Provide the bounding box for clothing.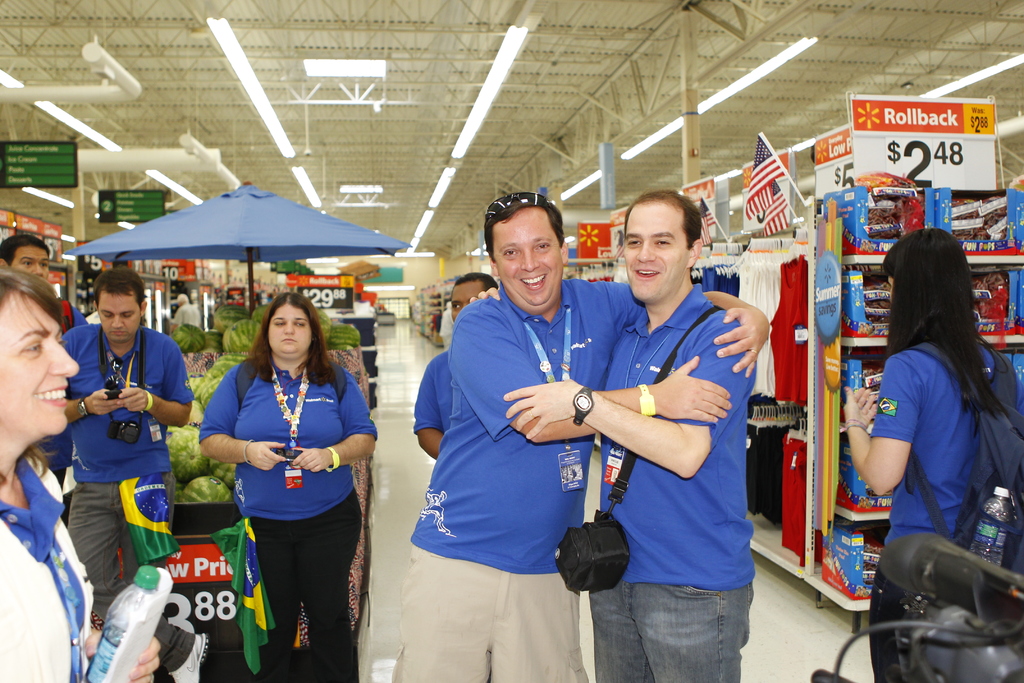
196:349:374:682.
